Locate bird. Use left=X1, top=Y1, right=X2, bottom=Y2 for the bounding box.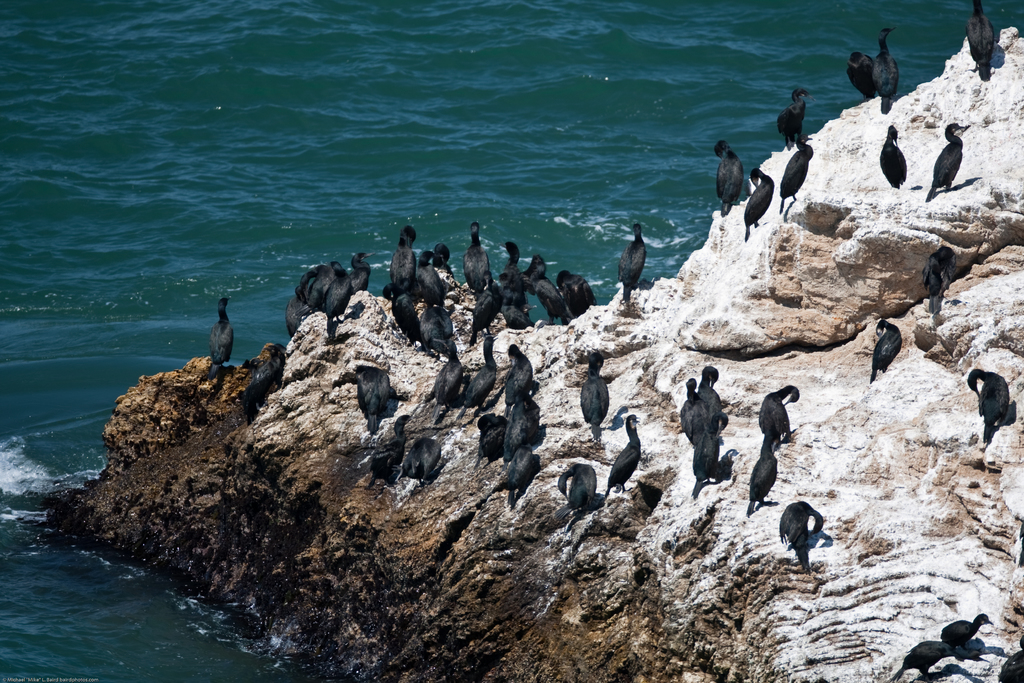
left=500, top=390, right=547, bottom=465.
